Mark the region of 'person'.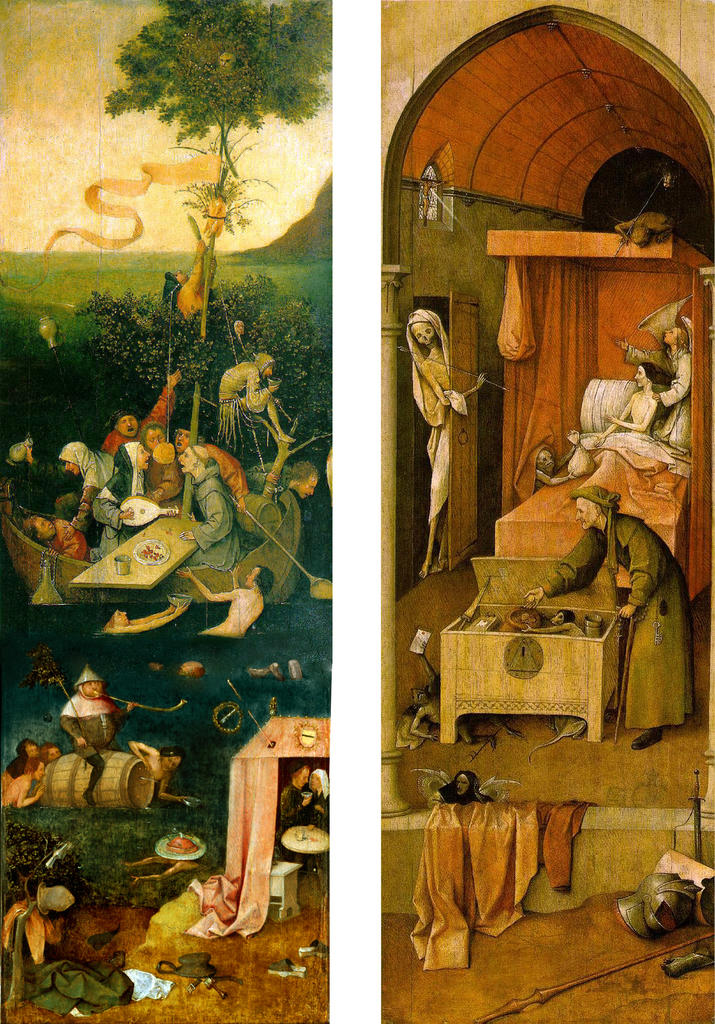
Region: bbox=[0, 740, 31, 786].
